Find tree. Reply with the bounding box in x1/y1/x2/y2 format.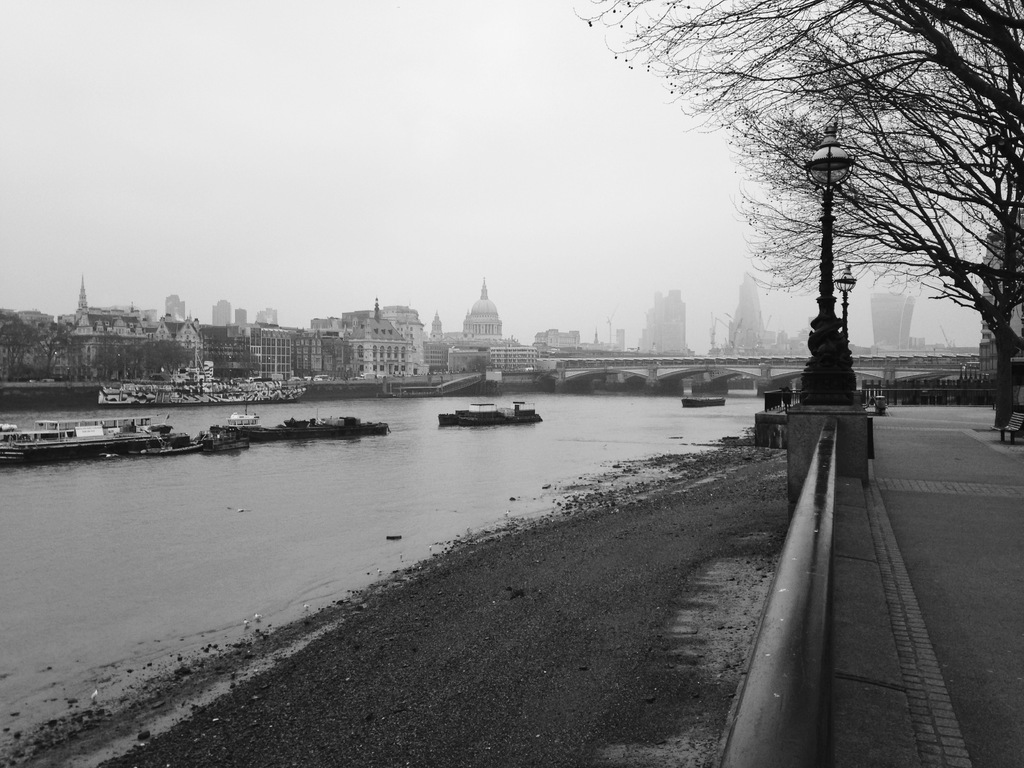
564/0/1023/427.
